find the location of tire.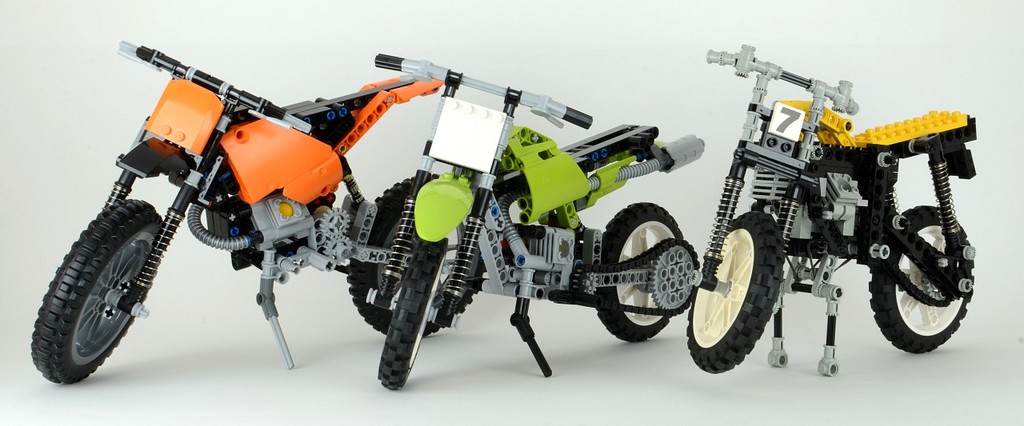
Location: rect(382, 247, 452, 393).
